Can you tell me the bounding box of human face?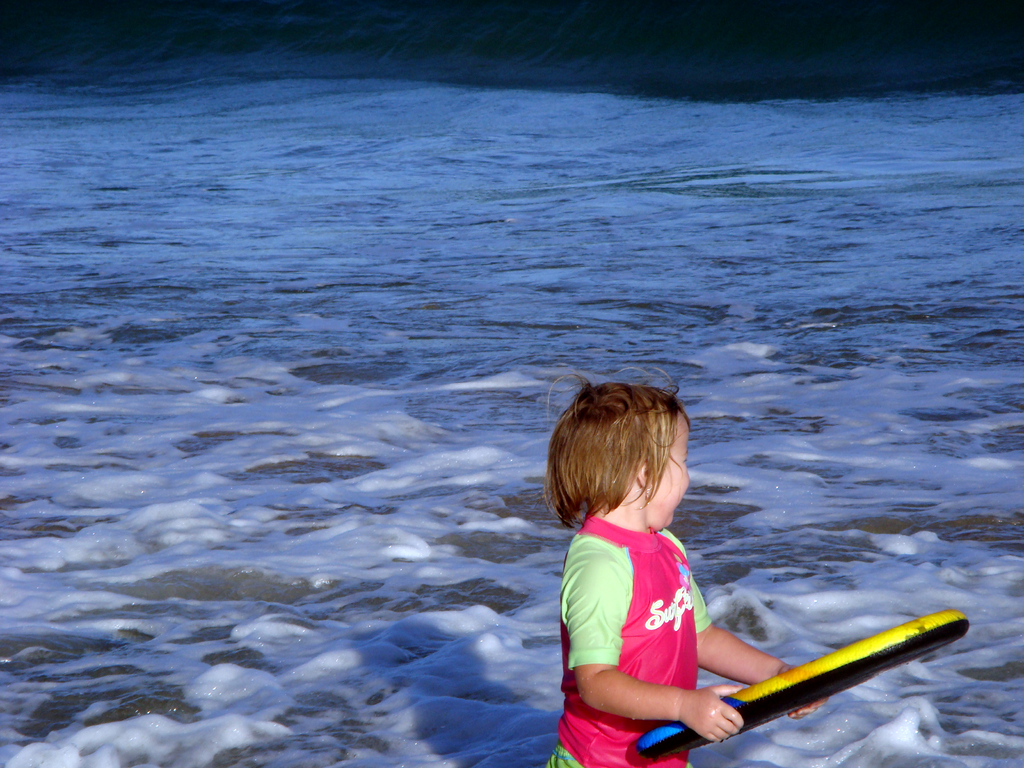
<region>640, 403, 705, 536</region>.
